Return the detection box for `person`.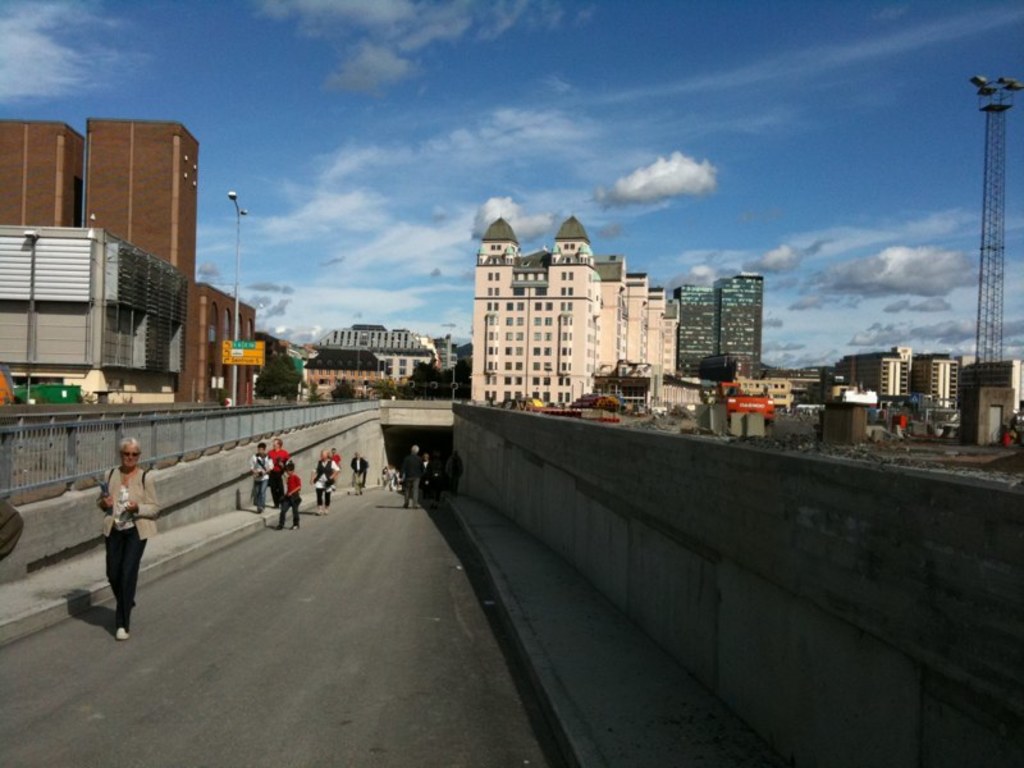
276 460 302 530.
